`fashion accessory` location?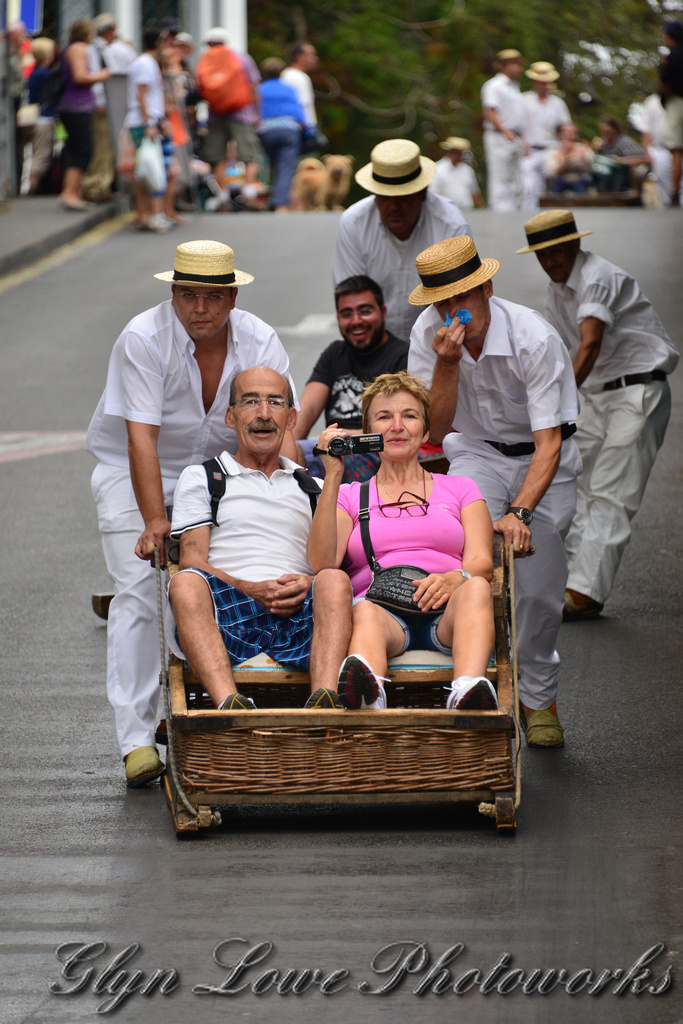
<region>504, 501, 542, 532</region>
